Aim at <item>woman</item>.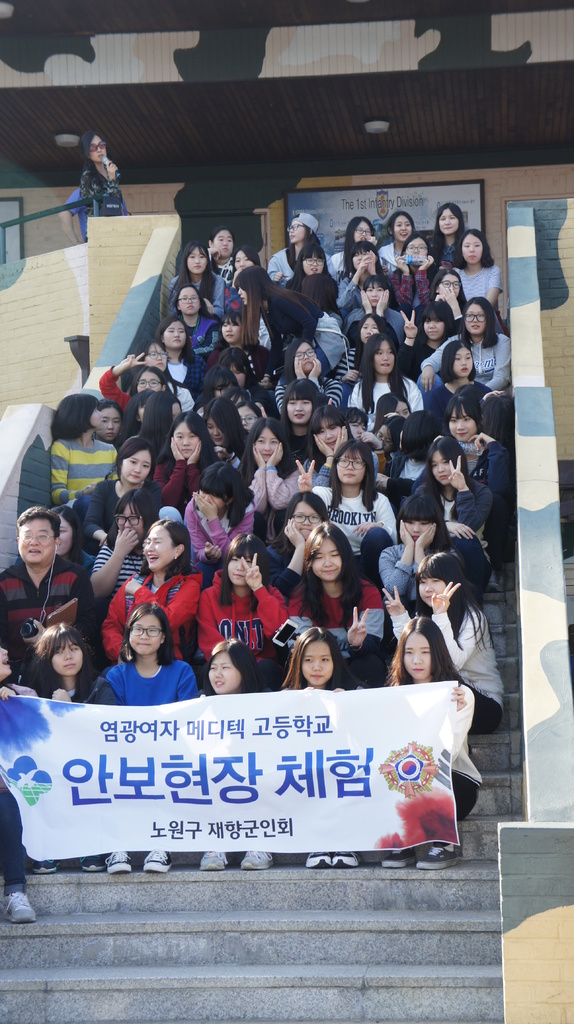
Aimed at 347 336 425 436.
